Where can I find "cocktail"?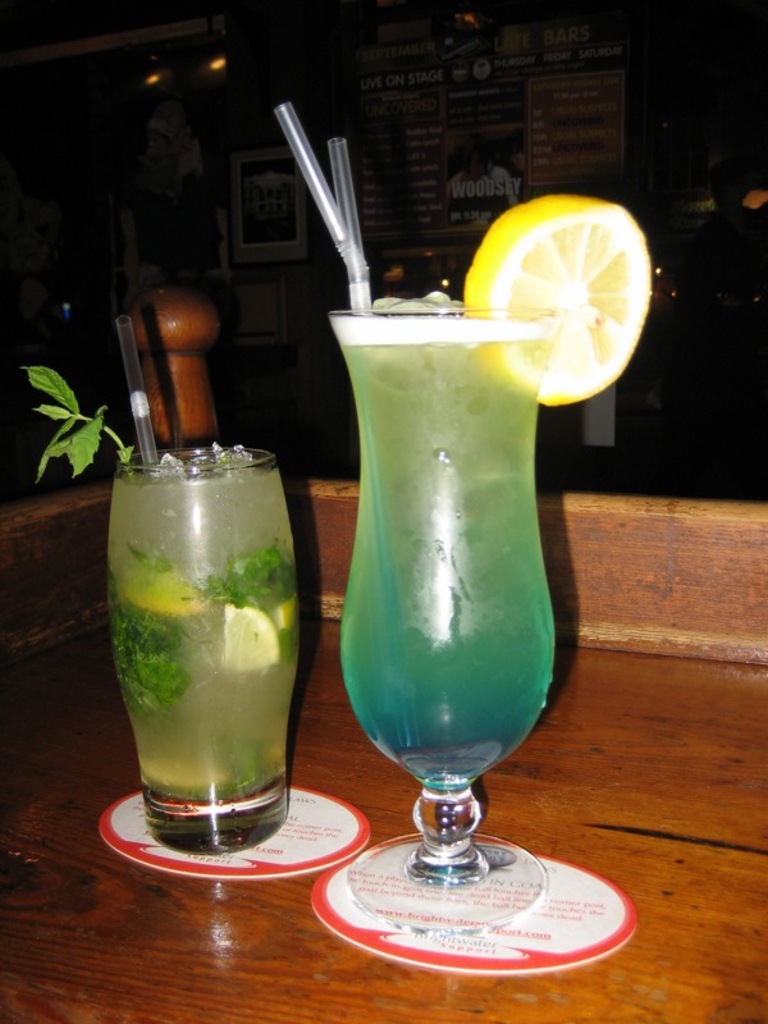
You can find it at 329, 211, 609, 893.
